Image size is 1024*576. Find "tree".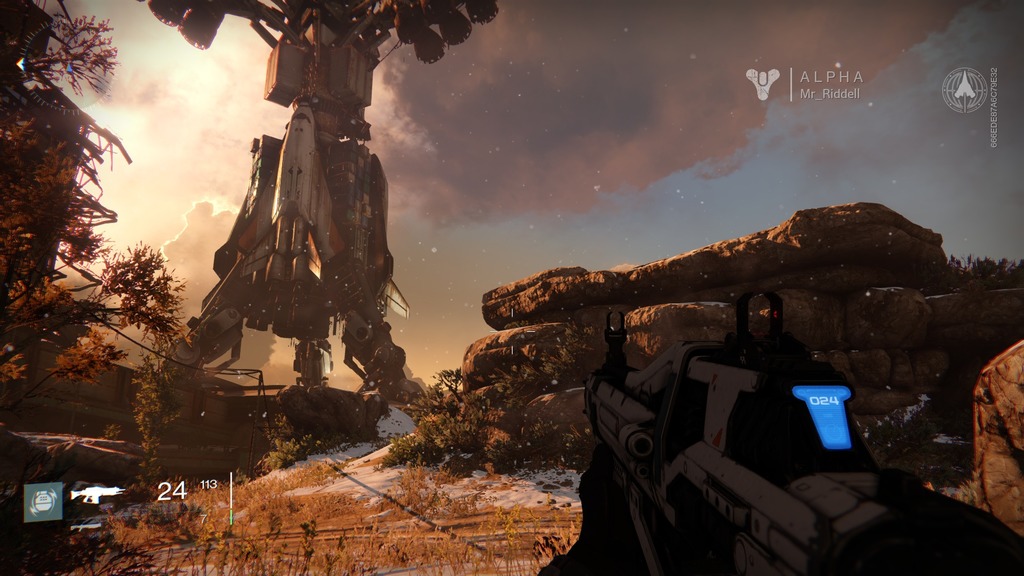
{"left": 0, "top": 106, "right": 194, "bottom": 466}.
